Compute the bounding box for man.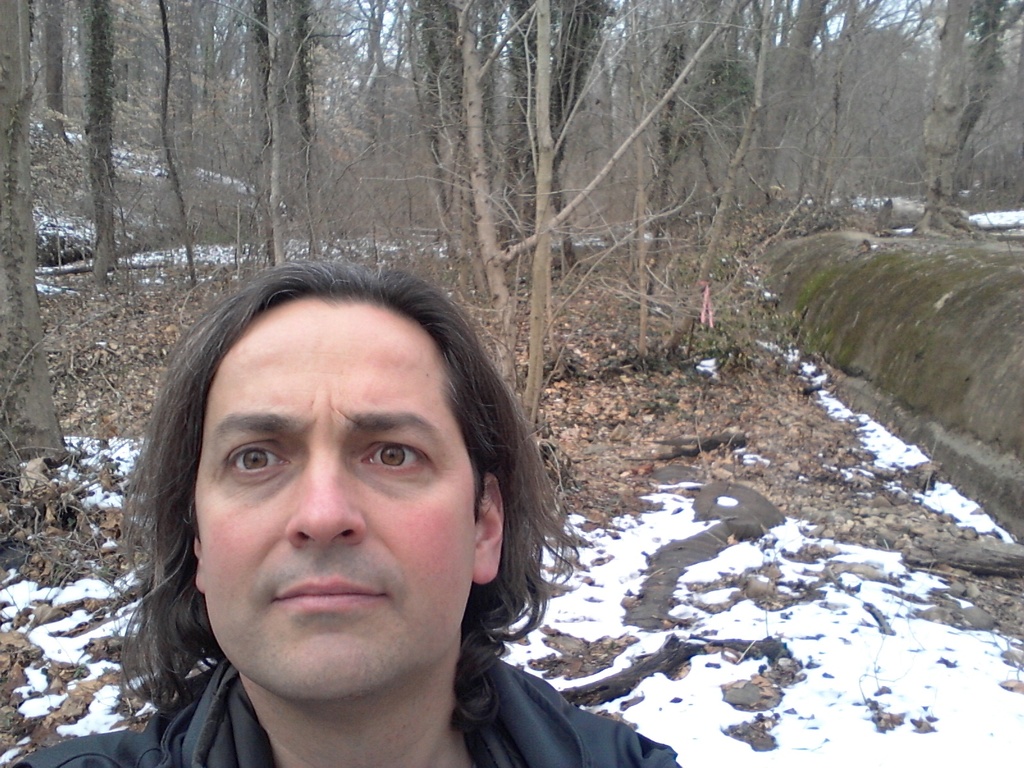
{"x1": 3, "y1": 262, "x2": 681, "y2": 767}.
